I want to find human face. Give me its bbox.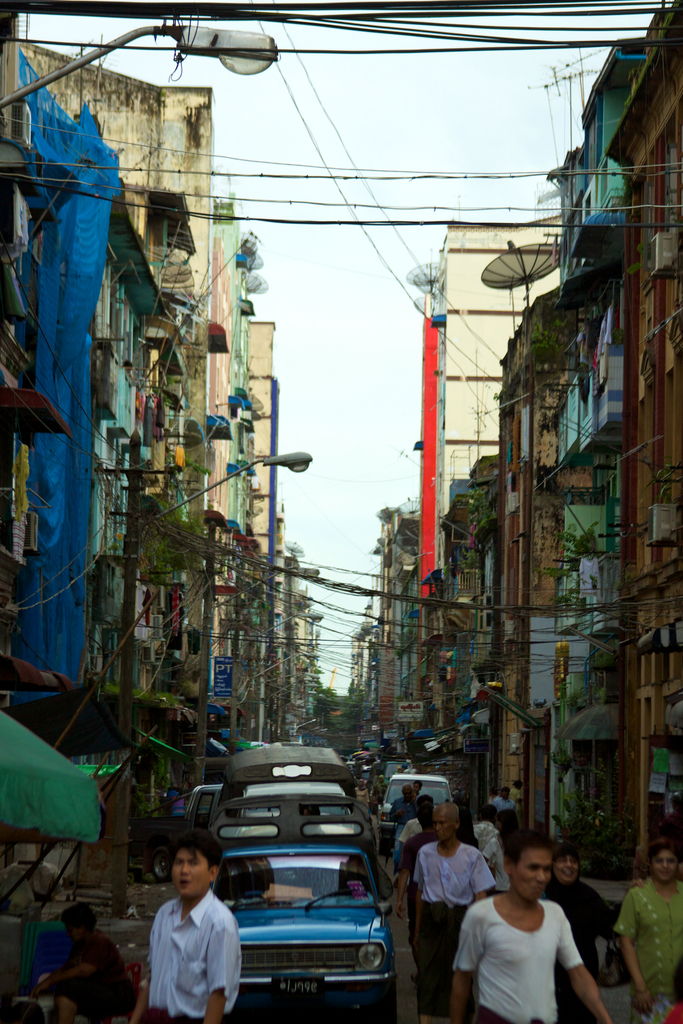
(x1=437, y1=815, x2=452, y2=842).
